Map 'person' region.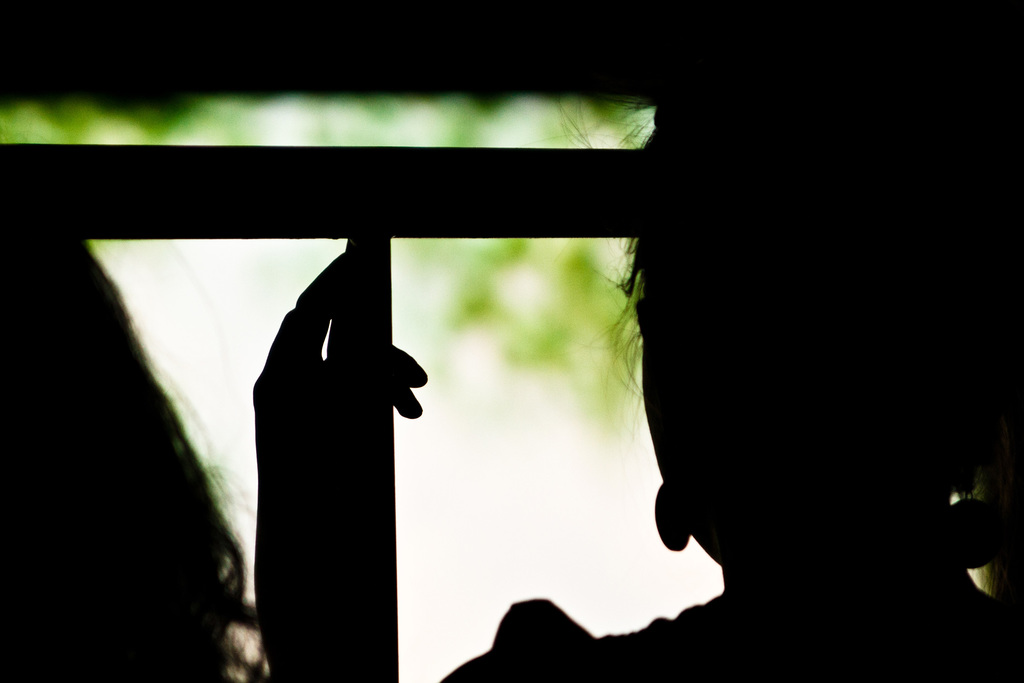
Mapped to {"left": 248, "top": 94, "right": 1023, "bottom": 682}.
